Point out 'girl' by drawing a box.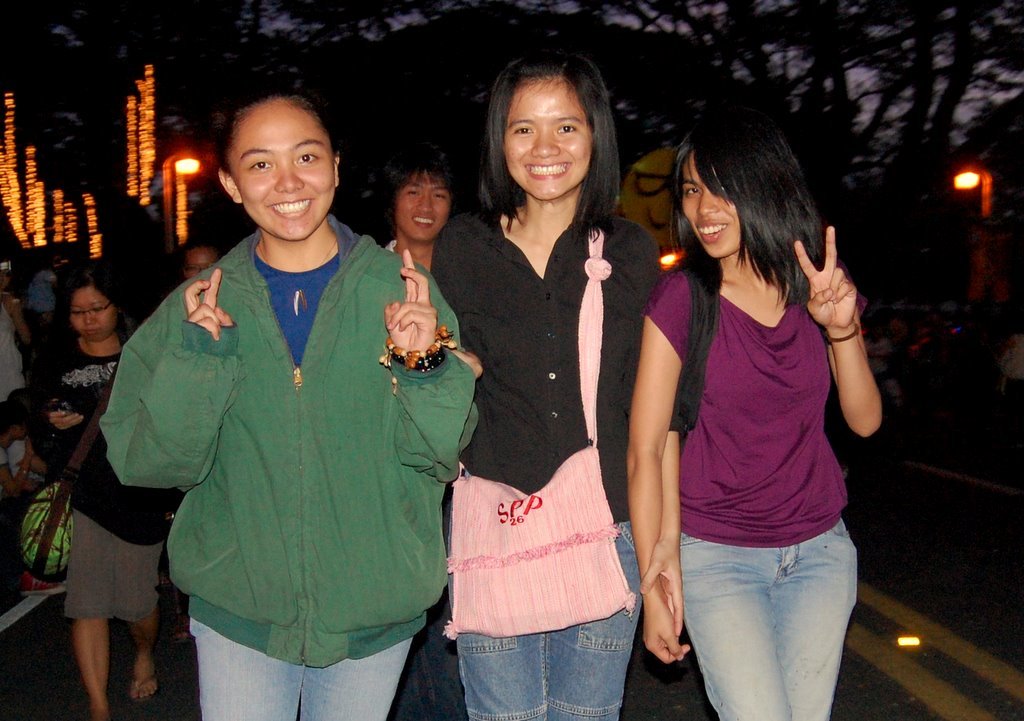
left=3, top=270, right=174, bottom=720.
